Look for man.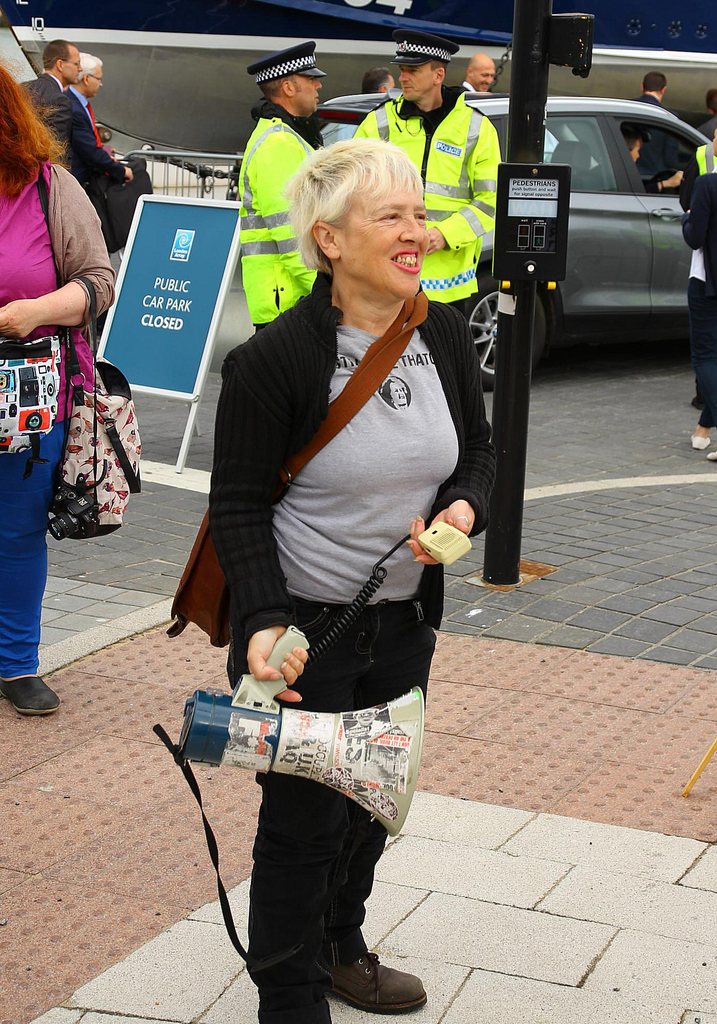
Found: [235, 35, 332, 325].
